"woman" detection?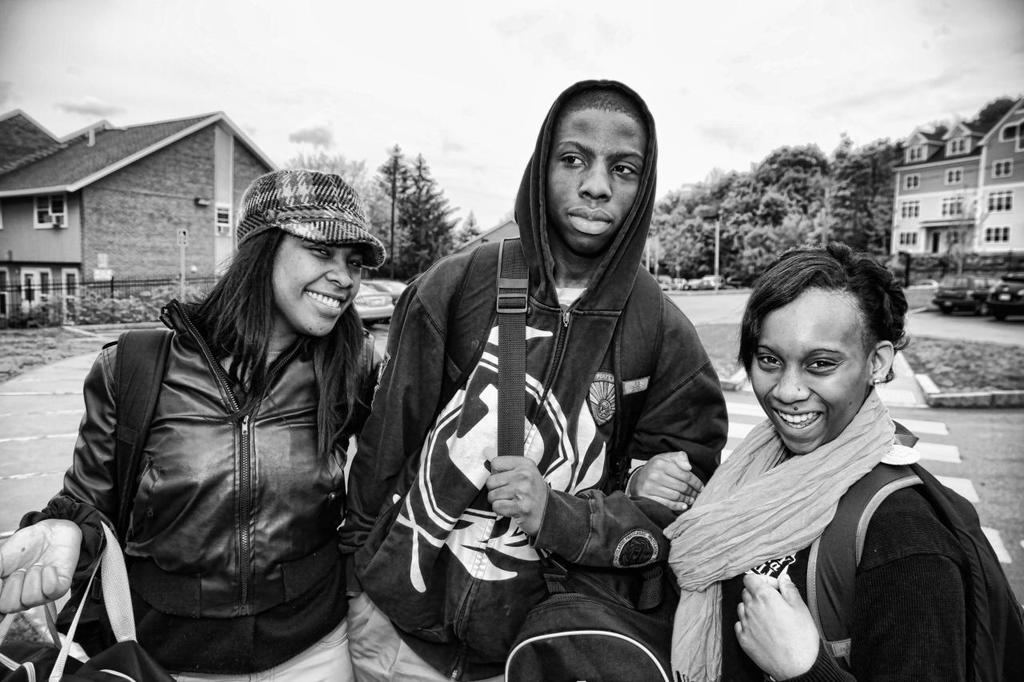
bbox=[622, 246, 971, 681]
